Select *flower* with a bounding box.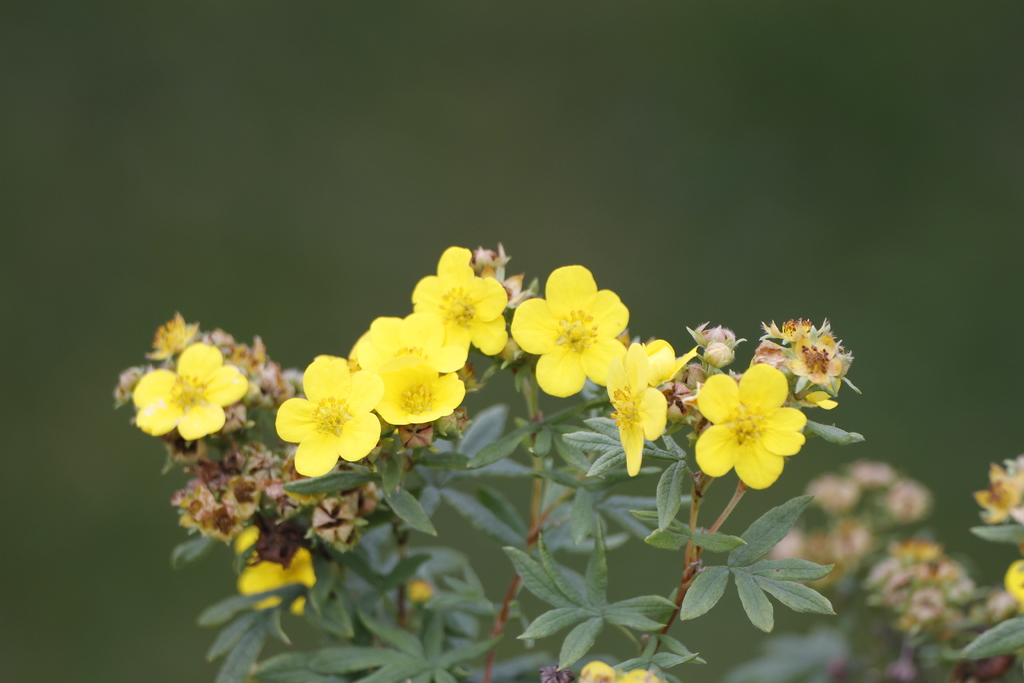
(604,358,665,477).
